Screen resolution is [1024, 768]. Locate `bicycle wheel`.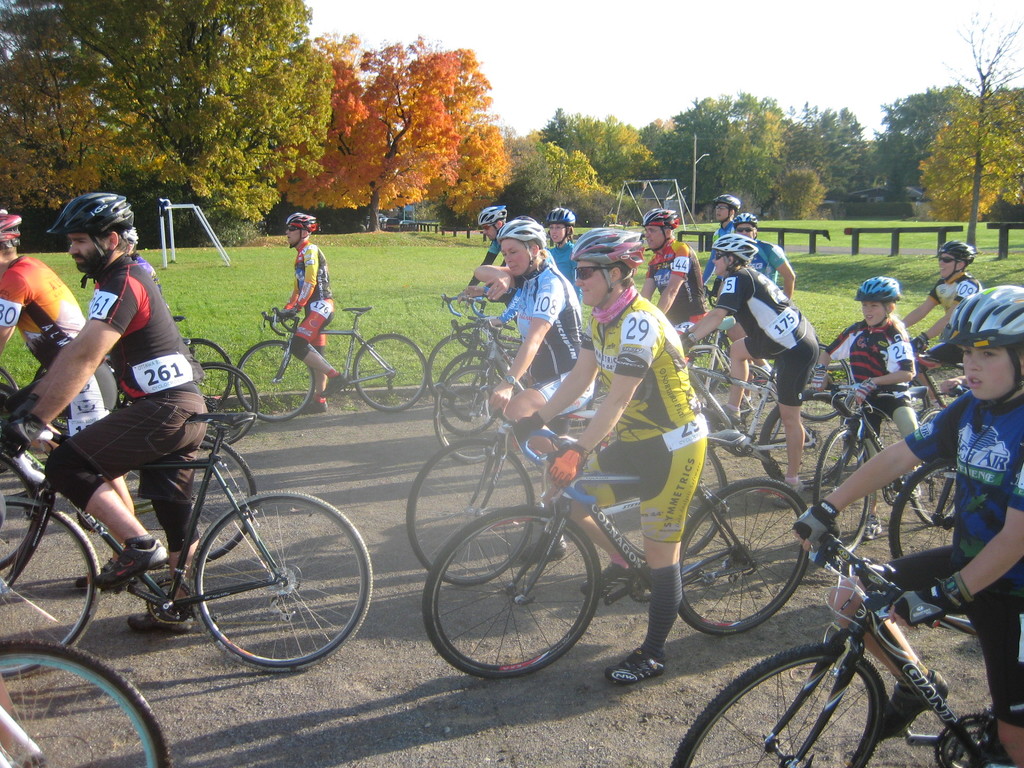
[240,335,316,425].
